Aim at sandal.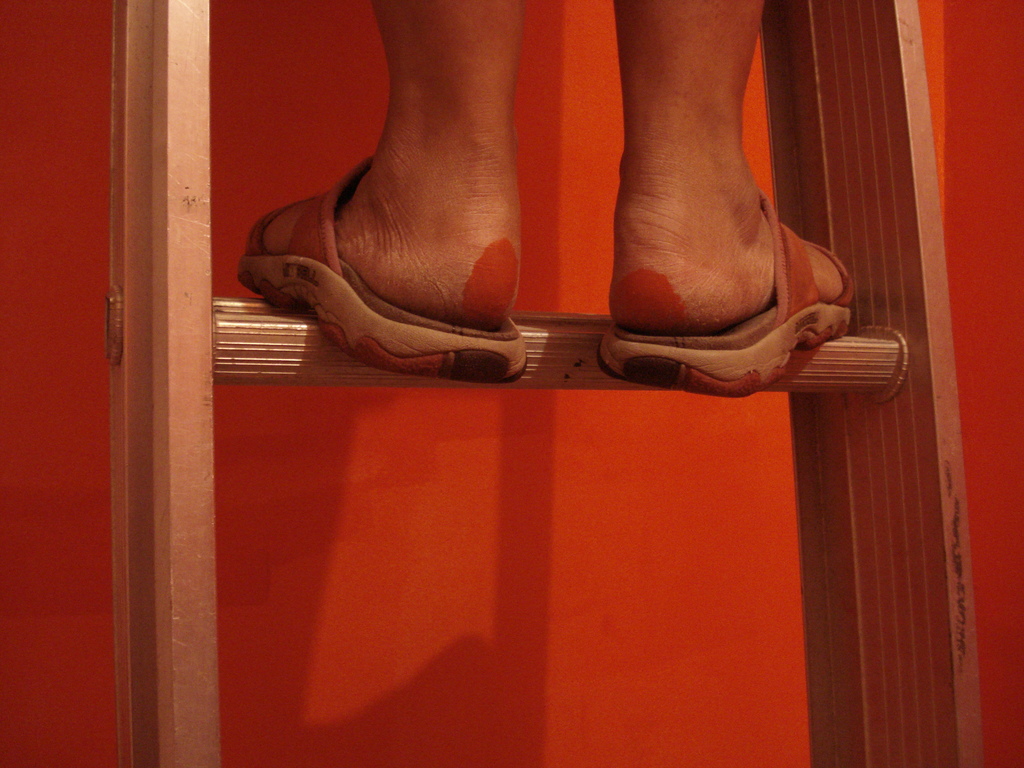
Aimed at (x1=598, y1=200, x2=863, y2=402).
